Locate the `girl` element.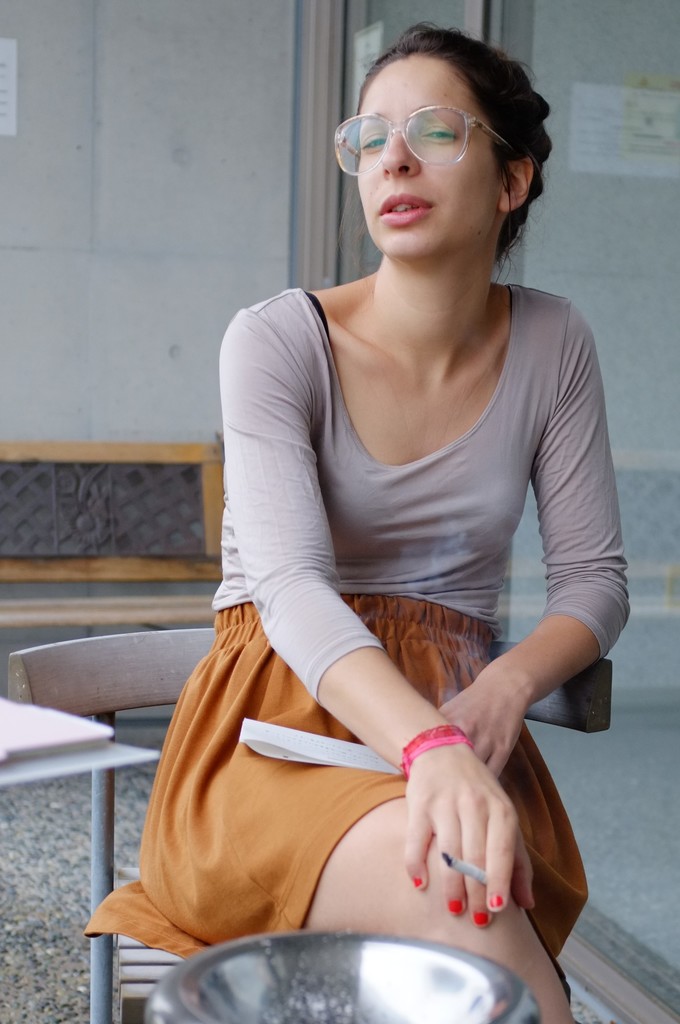
Element bbox: [86, 29, 632, 1023].
